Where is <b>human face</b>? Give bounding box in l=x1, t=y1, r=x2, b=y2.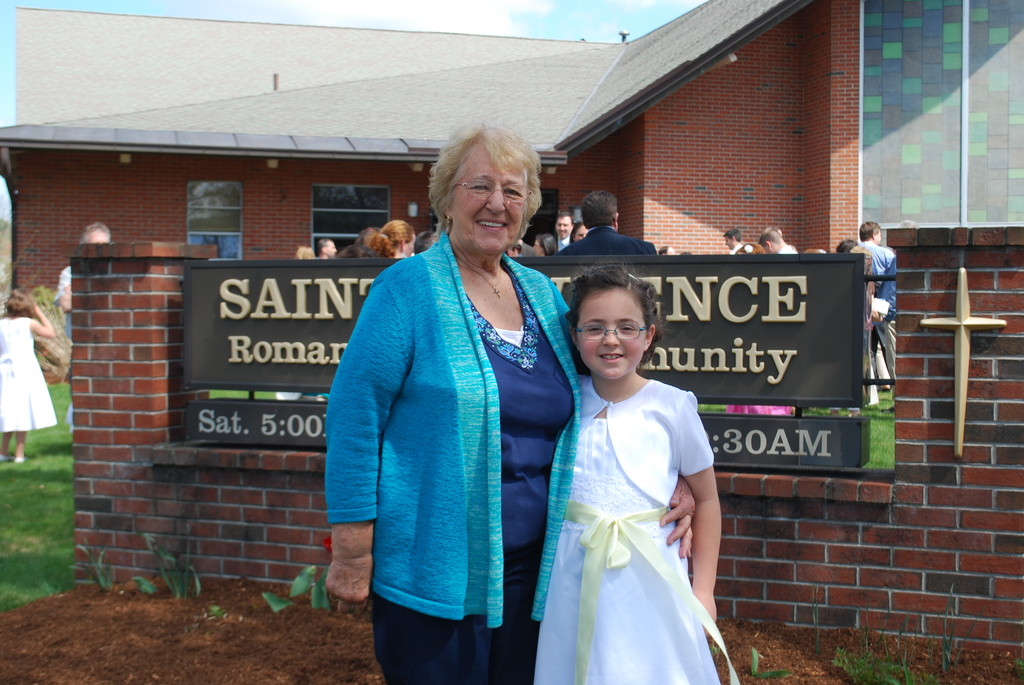
l=447, t=136, r=528, b=249.
